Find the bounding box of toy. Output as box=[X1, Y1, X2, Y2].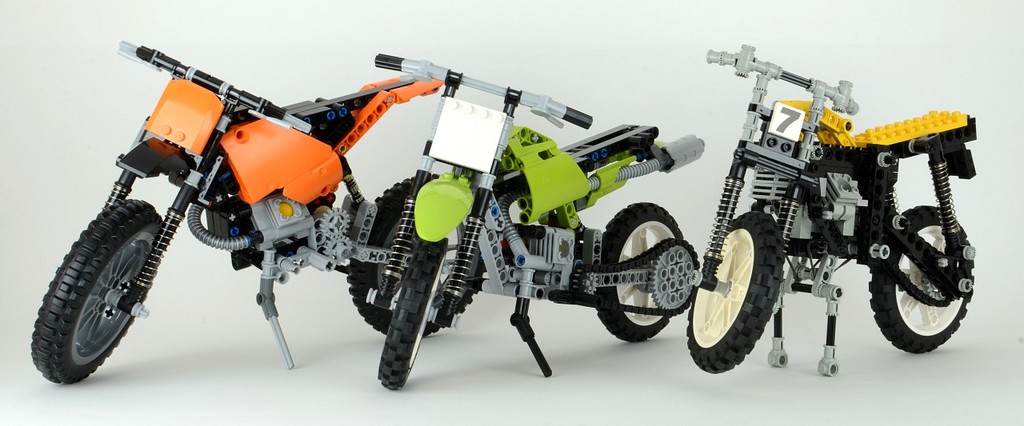
box=[692, 39, 970, 376].
